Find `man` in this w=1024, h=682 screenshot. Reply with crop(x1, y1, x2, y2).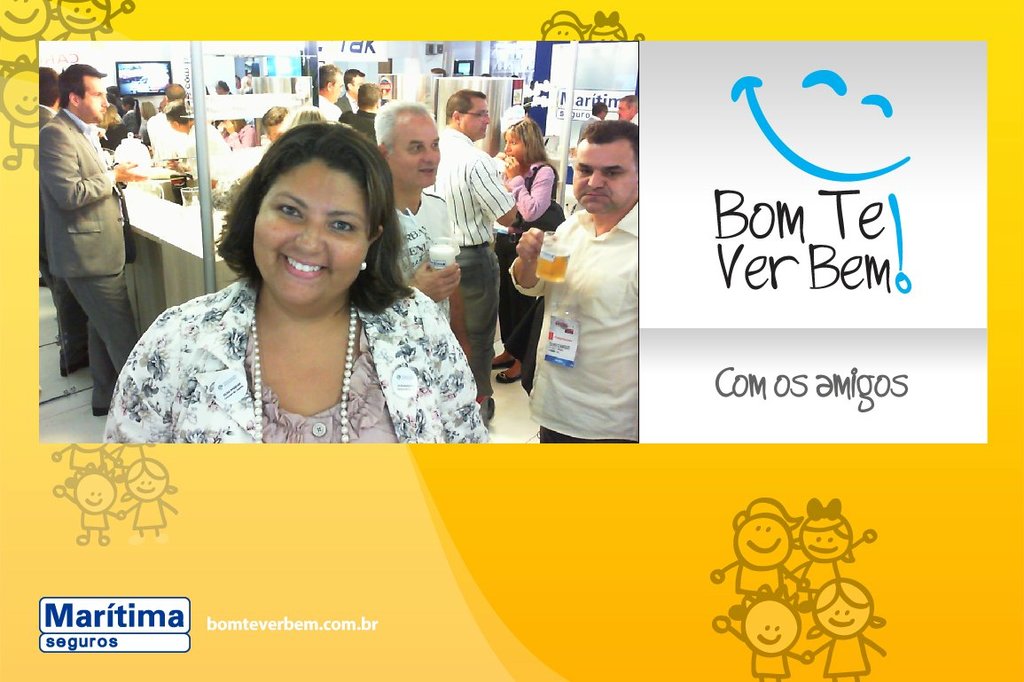
crop(37, 69, 89, 371).
